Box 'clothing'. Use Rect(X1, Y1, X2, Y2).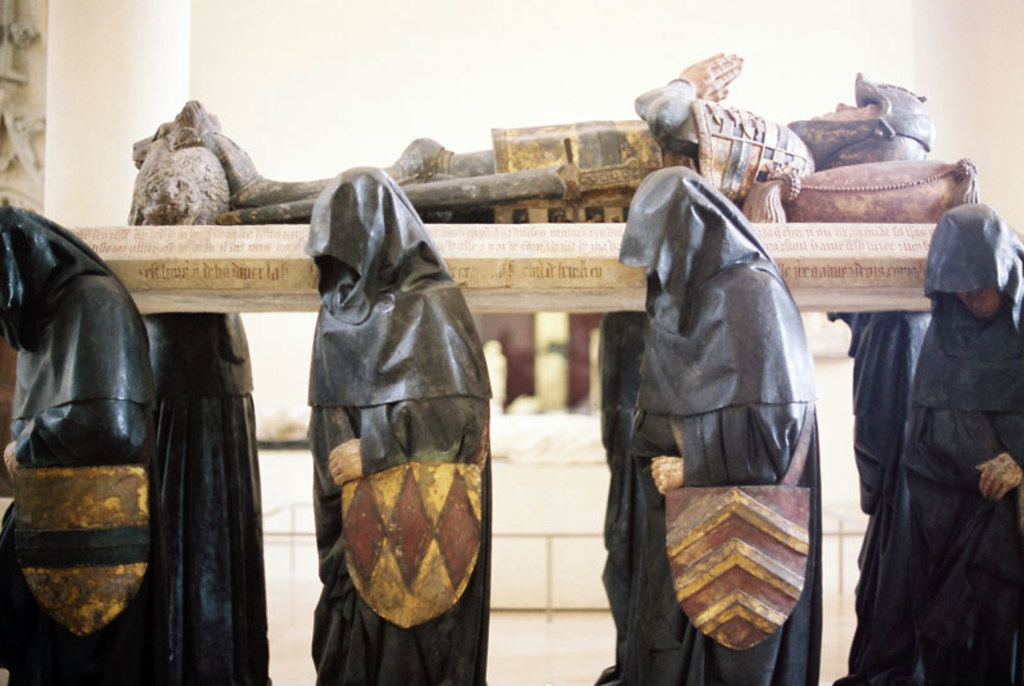
Rect(842, 193, 1019, 676).
